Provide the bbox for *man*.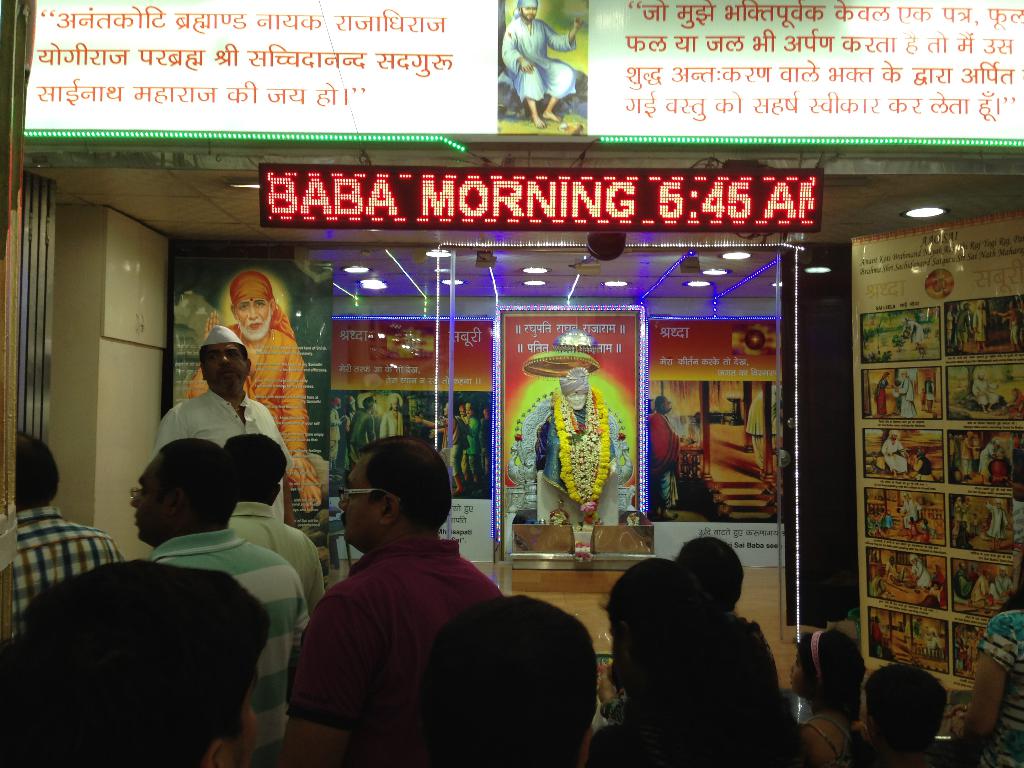
<box>993,561,1017,610</box>.
